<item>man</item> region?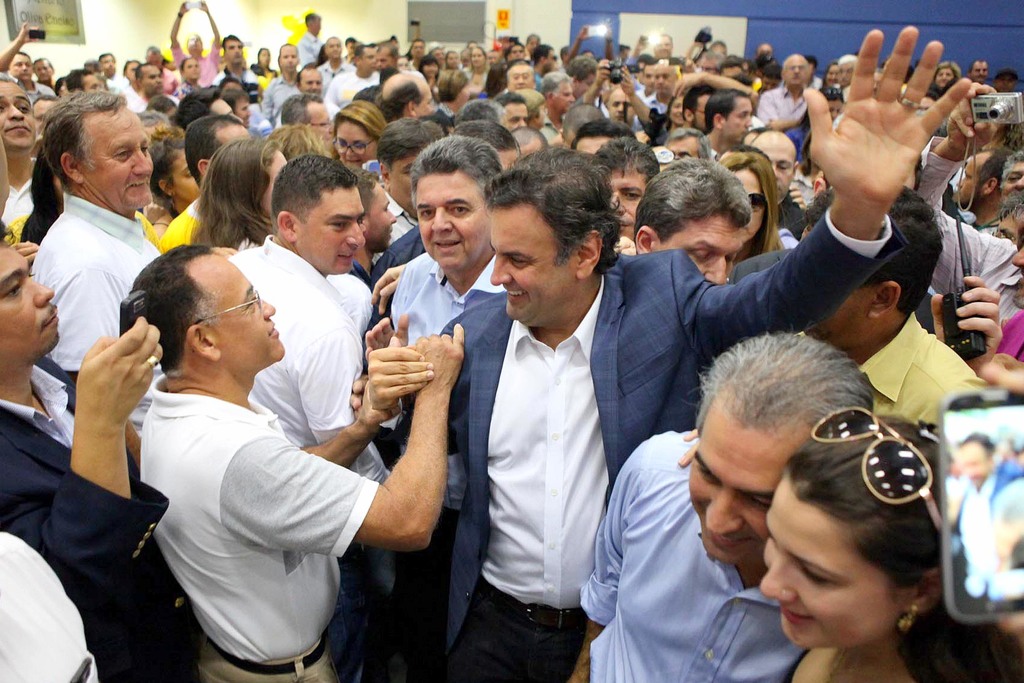
(left=118, top=63, right=144, bottom=84)
